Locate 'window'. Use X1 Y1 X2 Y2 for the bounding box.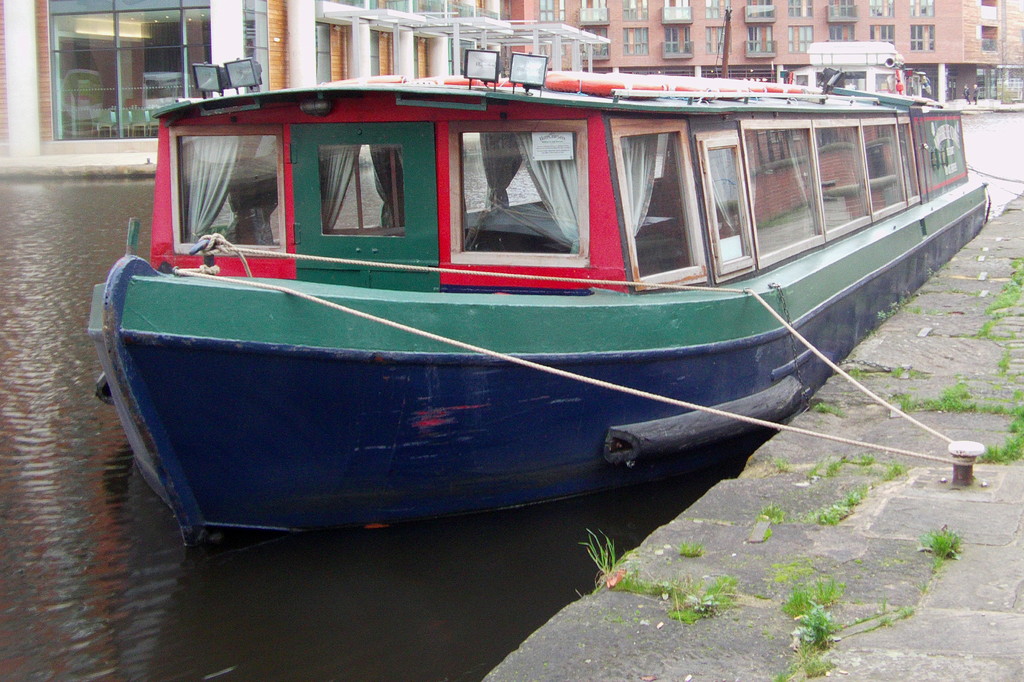
612 124 712 293.
